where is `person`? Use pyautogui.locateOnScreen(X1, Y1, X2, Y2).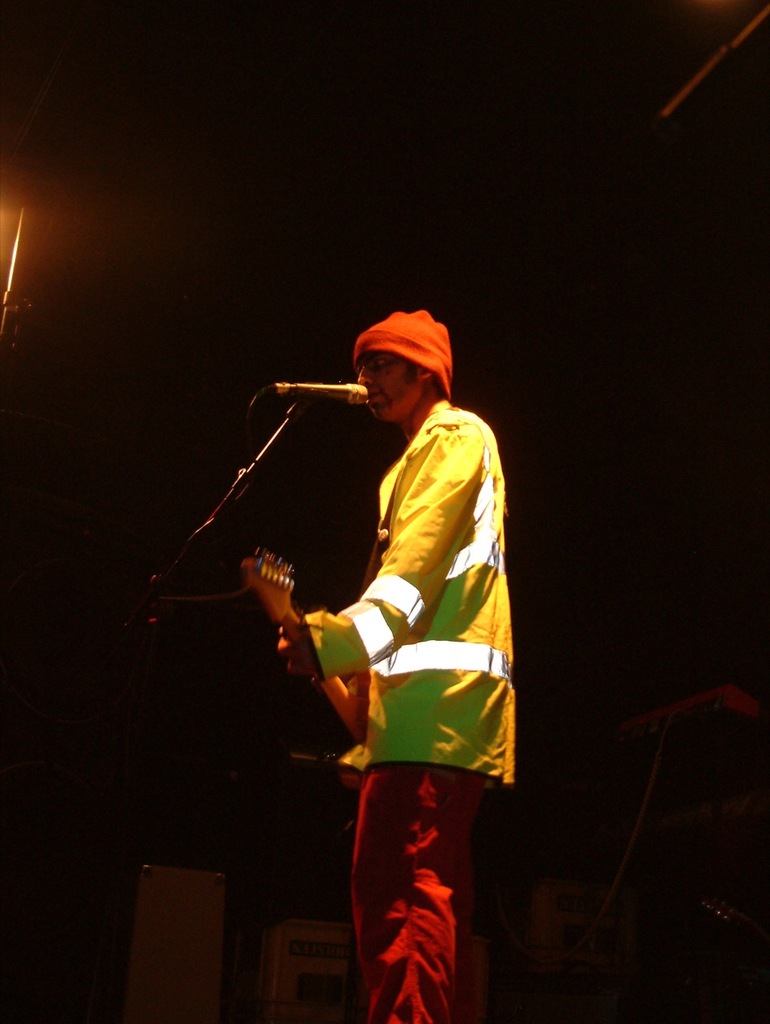
pyautogui.locateOnScreen(271, 302, 511, 1023).
